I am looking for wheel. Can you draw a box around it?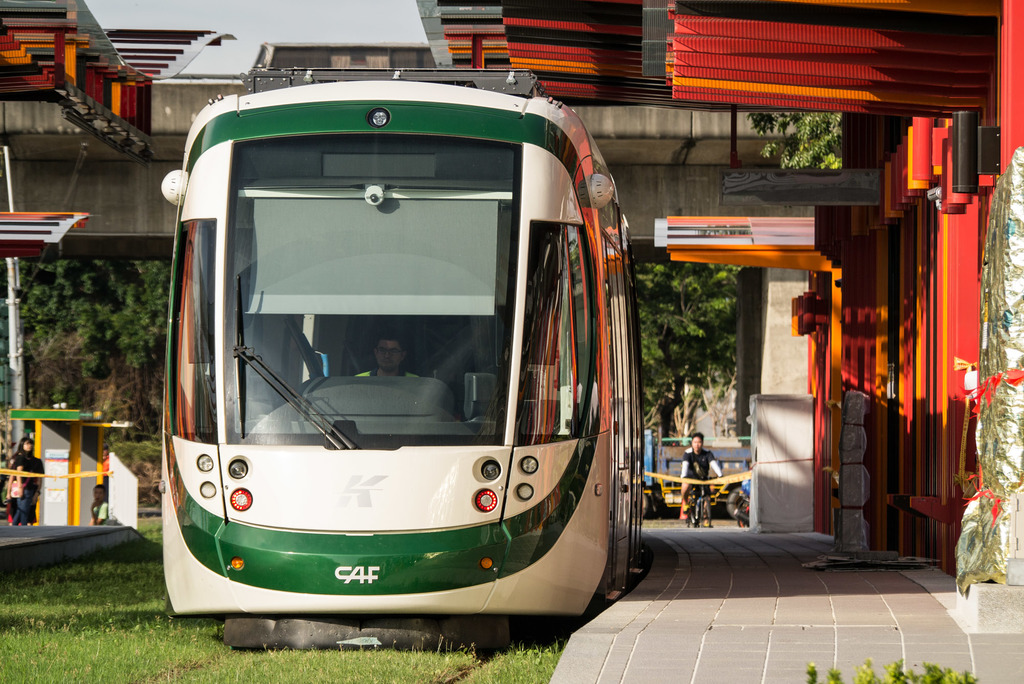
Sure, the bounding box is crop(689, 493, 691, 527).
